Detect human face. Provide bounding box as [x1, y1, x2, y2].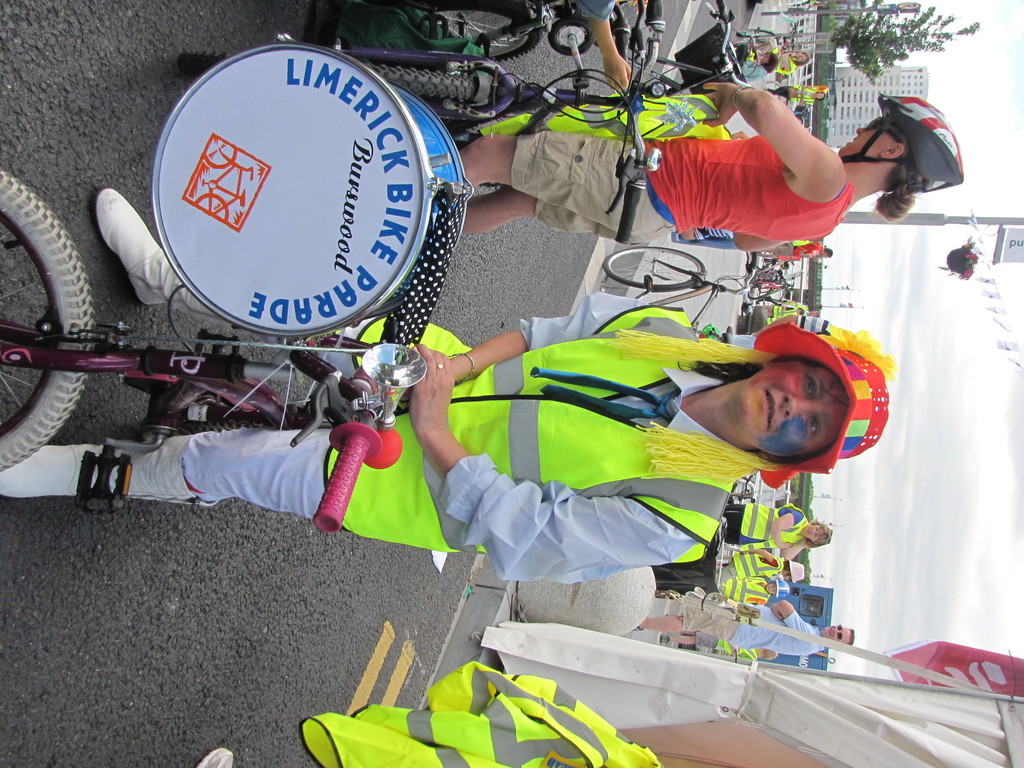
[731, 365, 842, 463].
